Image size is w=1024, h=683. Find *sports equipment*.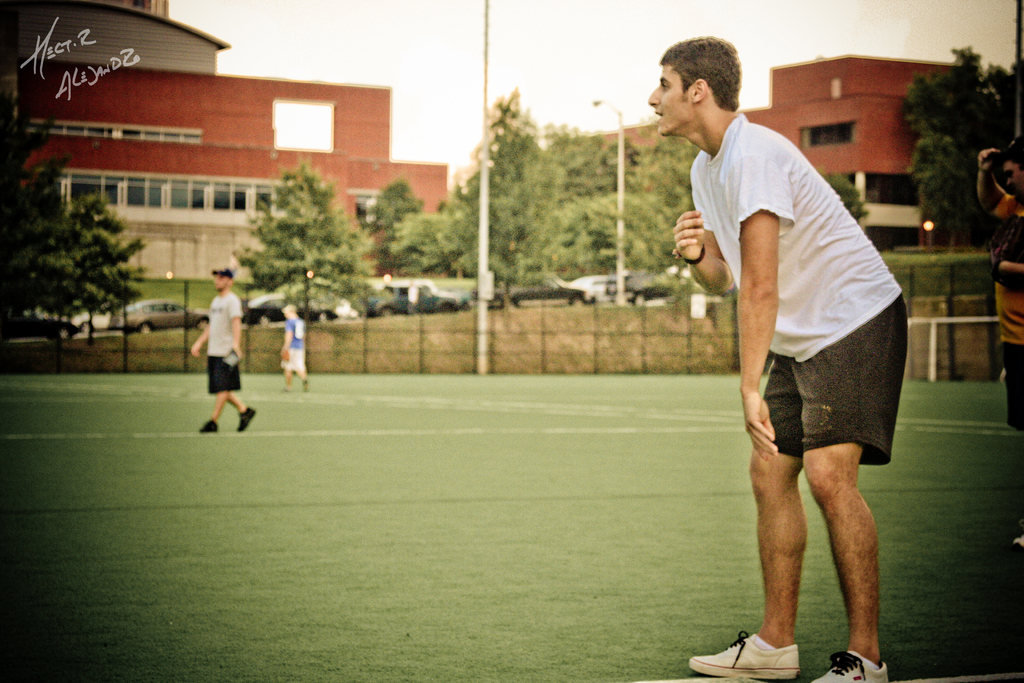
{"x1": 237, "y1": 407, "x2": 256, "y2": 432}.
